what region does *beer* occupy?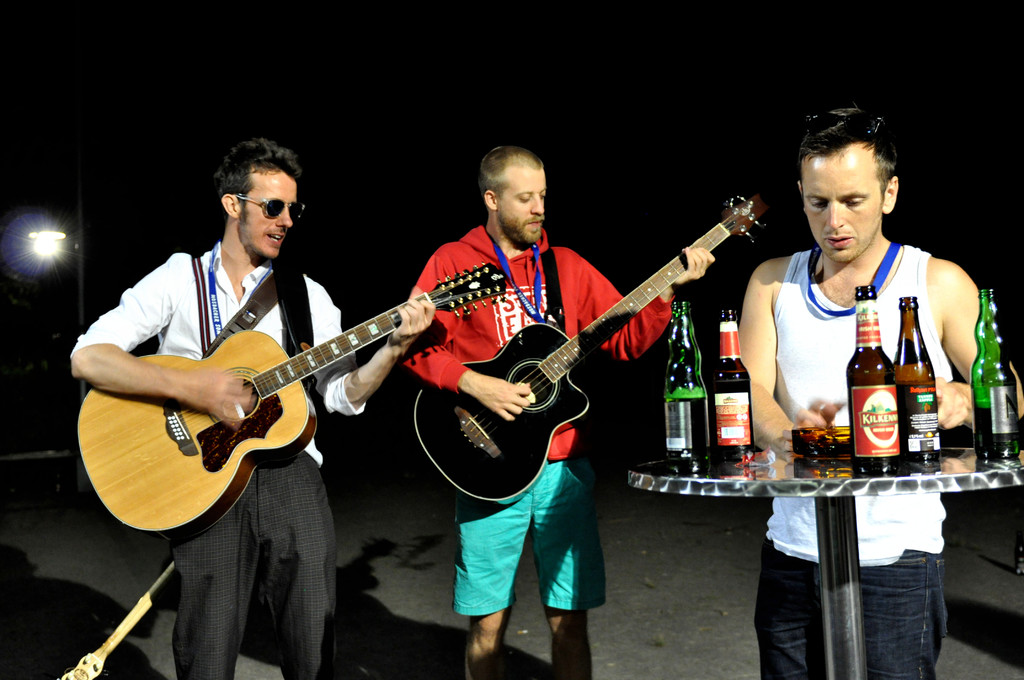
847:285:902:474.
